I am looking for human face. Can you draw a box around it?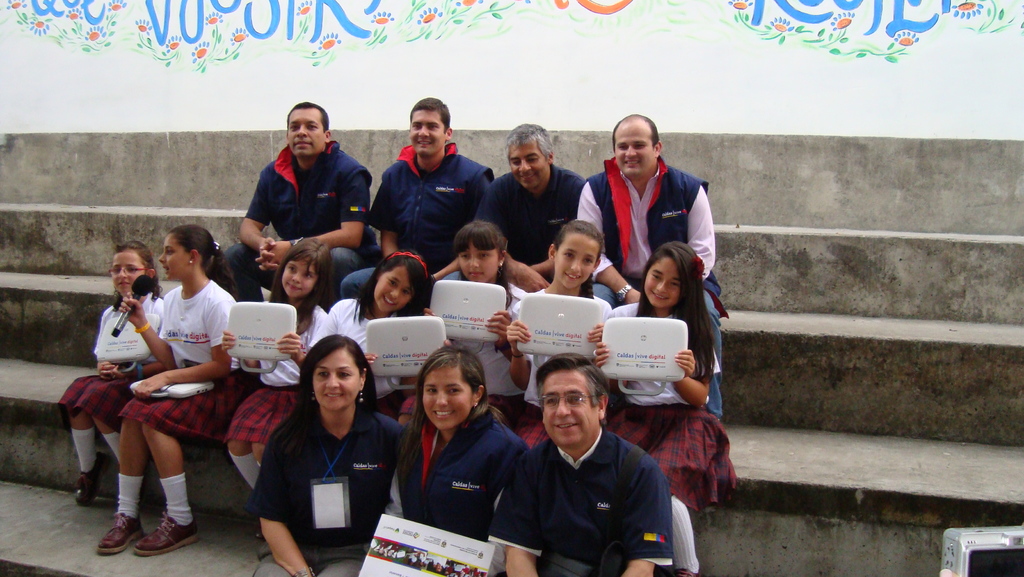
Sure, the bounding box is <bbox>541, 372, 595, 445</bbox>.
